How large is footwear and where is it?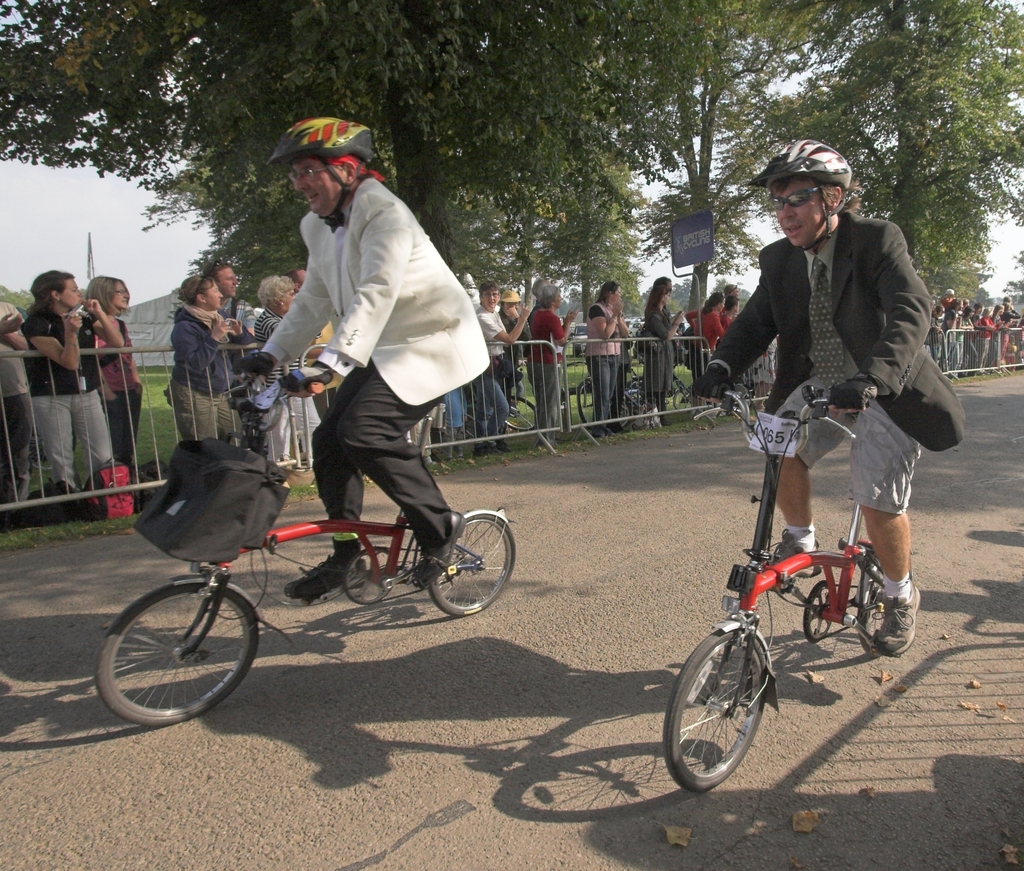
Bounding box: box(59, 482, 93, 519).
